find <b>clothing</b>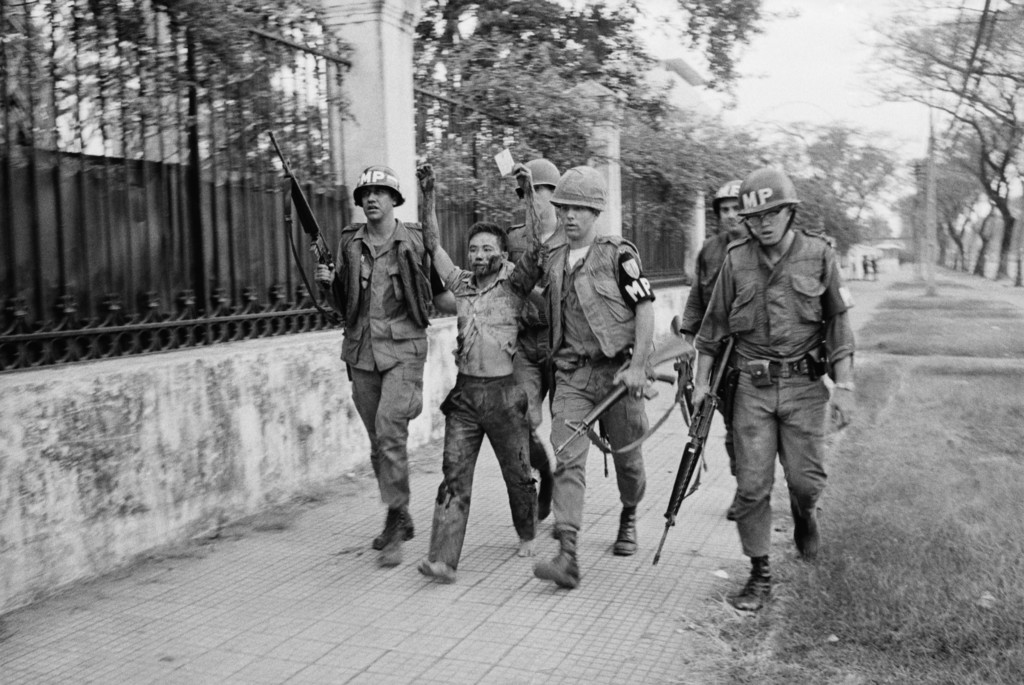
bbox(540, 234, 655, 535)
